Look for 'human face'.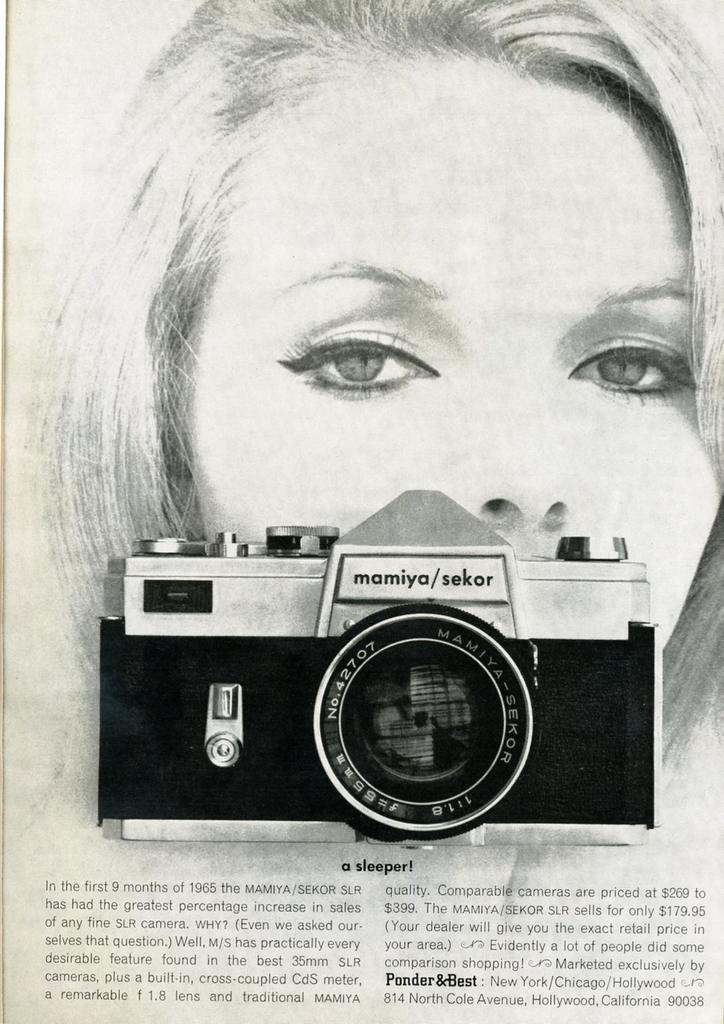
Found: left=184, top=80, right=721, bottom=652.
